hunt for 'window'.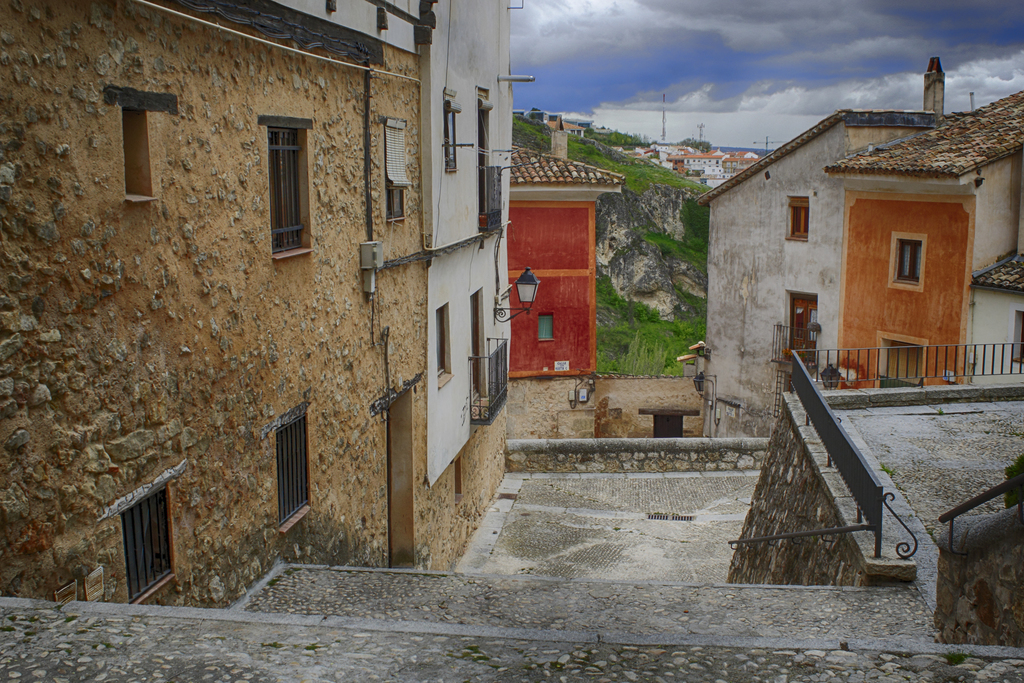
Hunted down at (left=890, top=233, right=922, bottom=292).
